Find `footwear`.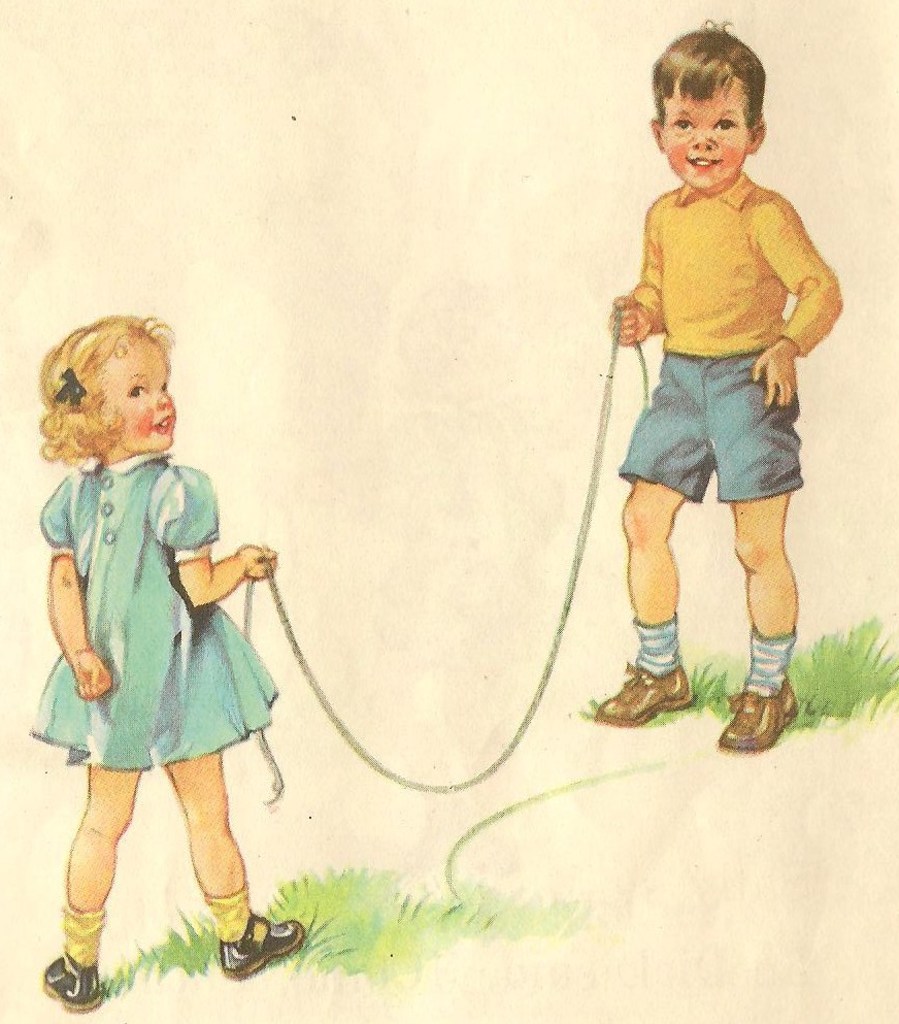
bbox(721, 674, 802, 751).
